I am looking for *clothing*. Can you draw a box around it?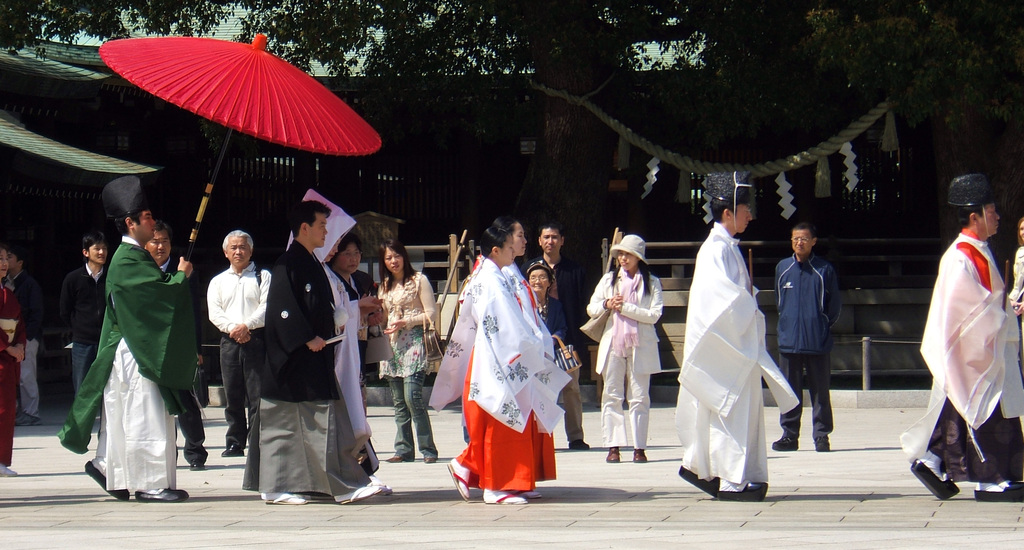
Sure, the bounding box is region(371, 263, 444, 446).
